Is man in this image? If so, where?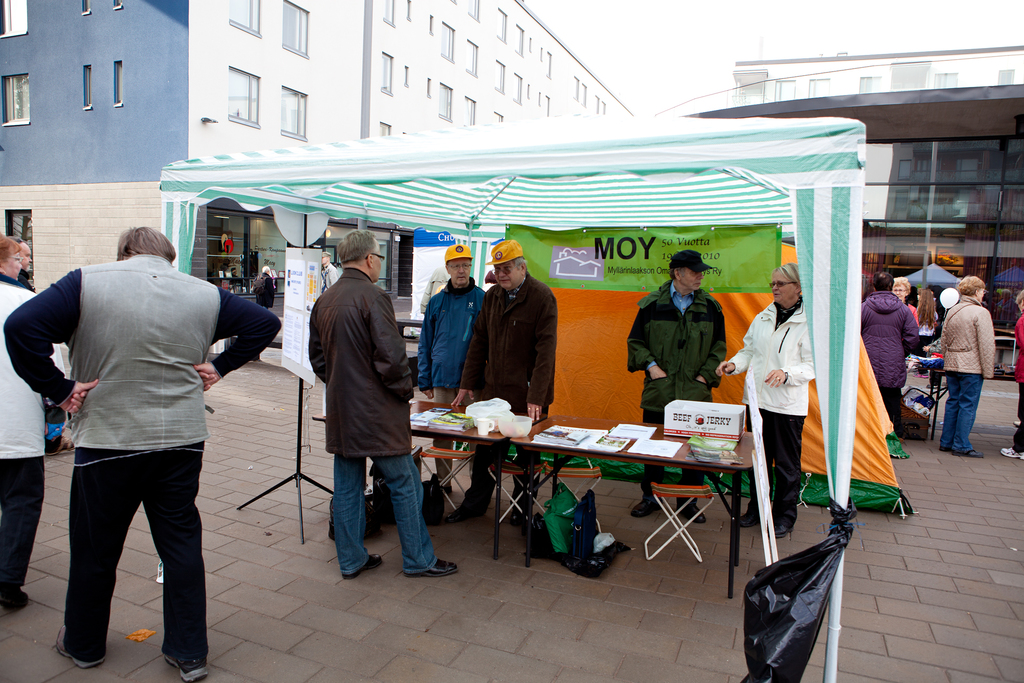
Yes, at (x1=35, y1=192, x2=271, y2=659).
